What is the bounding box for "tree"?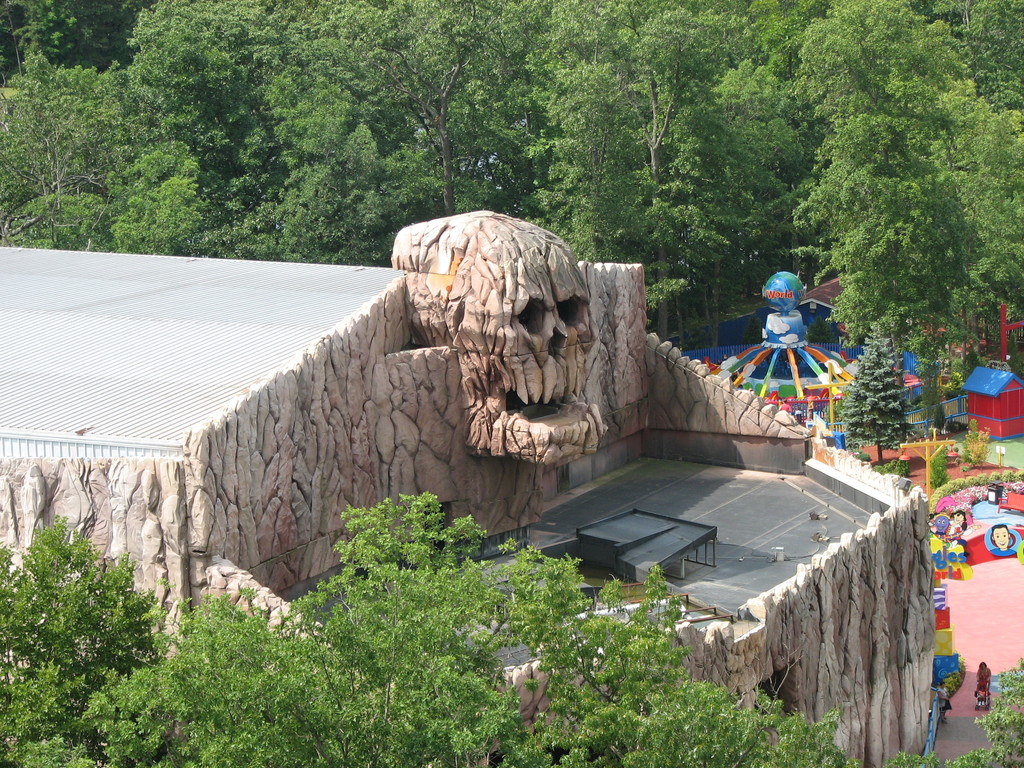
bbox(682, 0, 812, 319).
